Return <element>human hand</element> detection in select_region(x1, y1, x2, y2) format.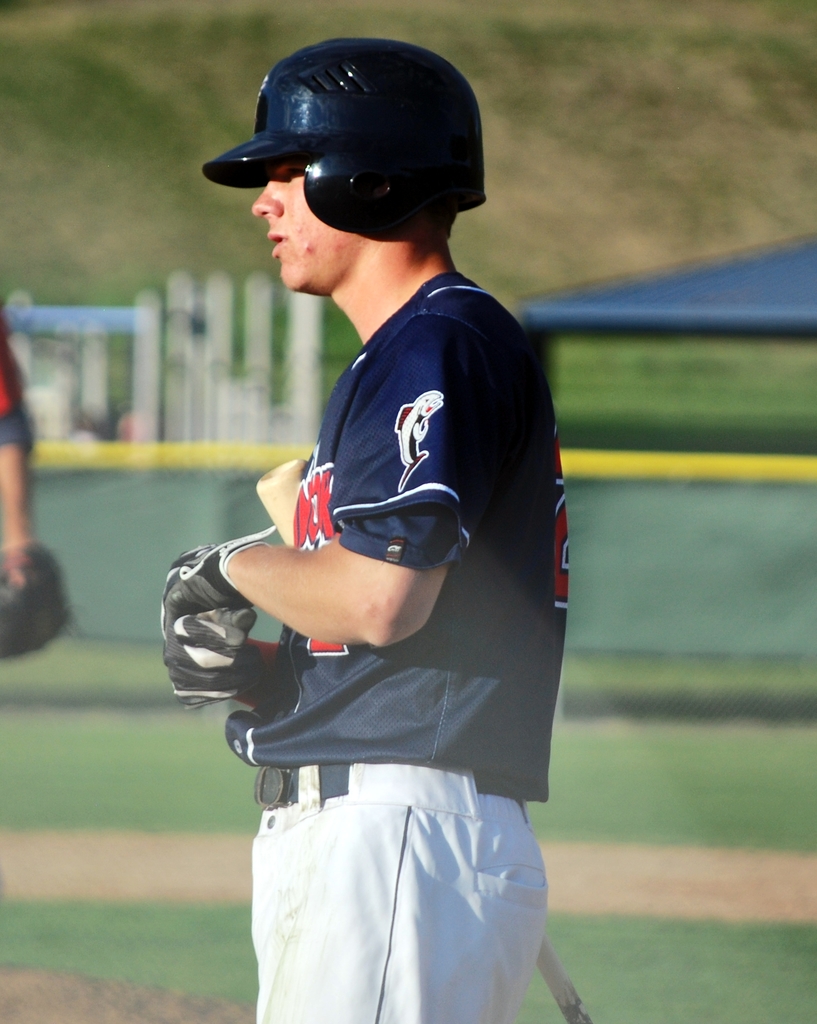
select_region(159, 544, 254, 711).
